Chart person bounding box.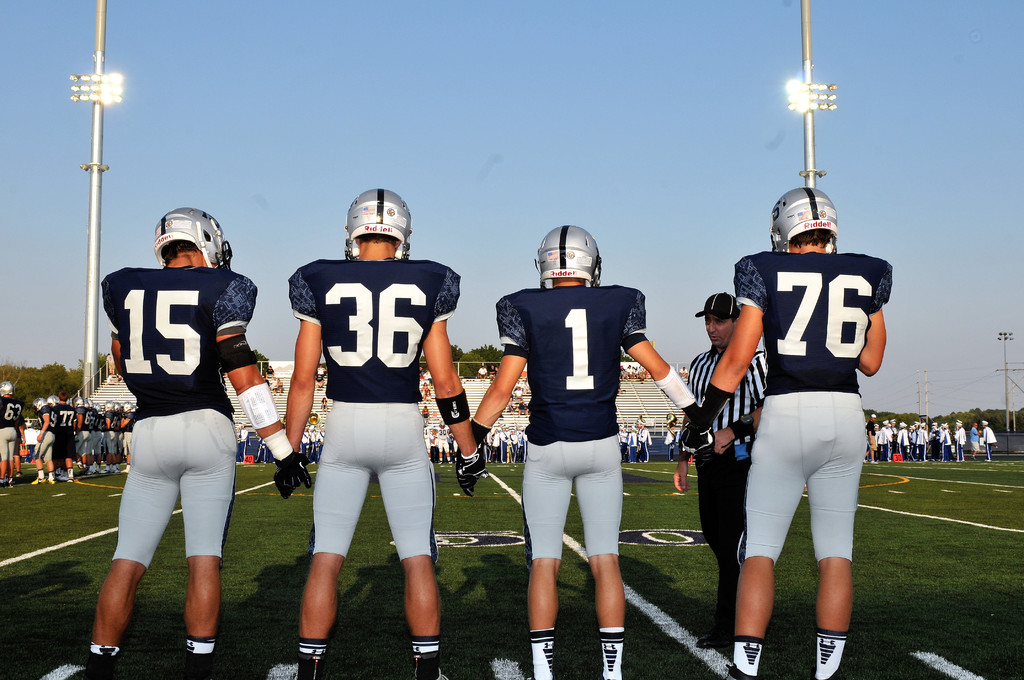
Charted: rect(911, 420, 922, 460).
